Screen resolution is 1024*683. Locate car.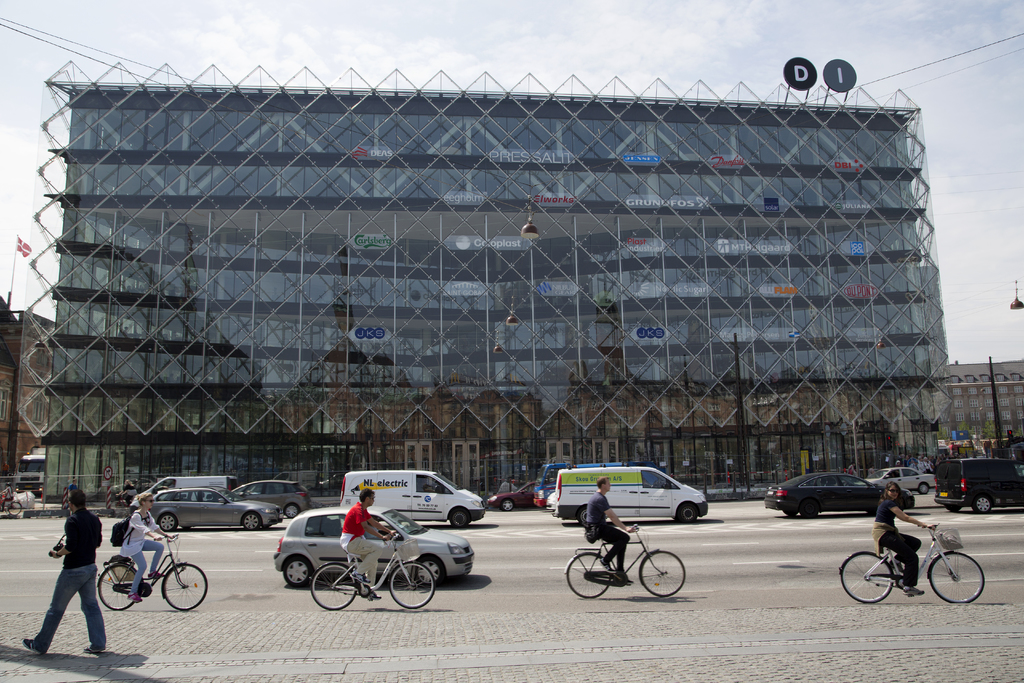
(left=932, top=459, right=1023, bottom=514).
